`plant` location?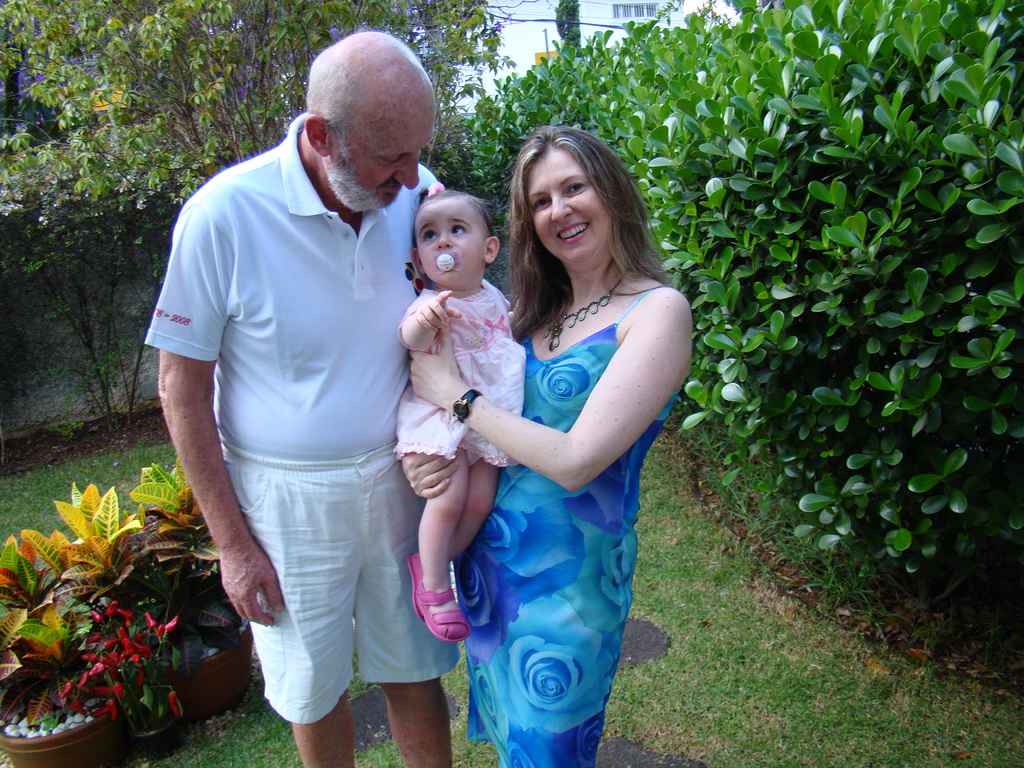
box(56, 585, 203, 767)
